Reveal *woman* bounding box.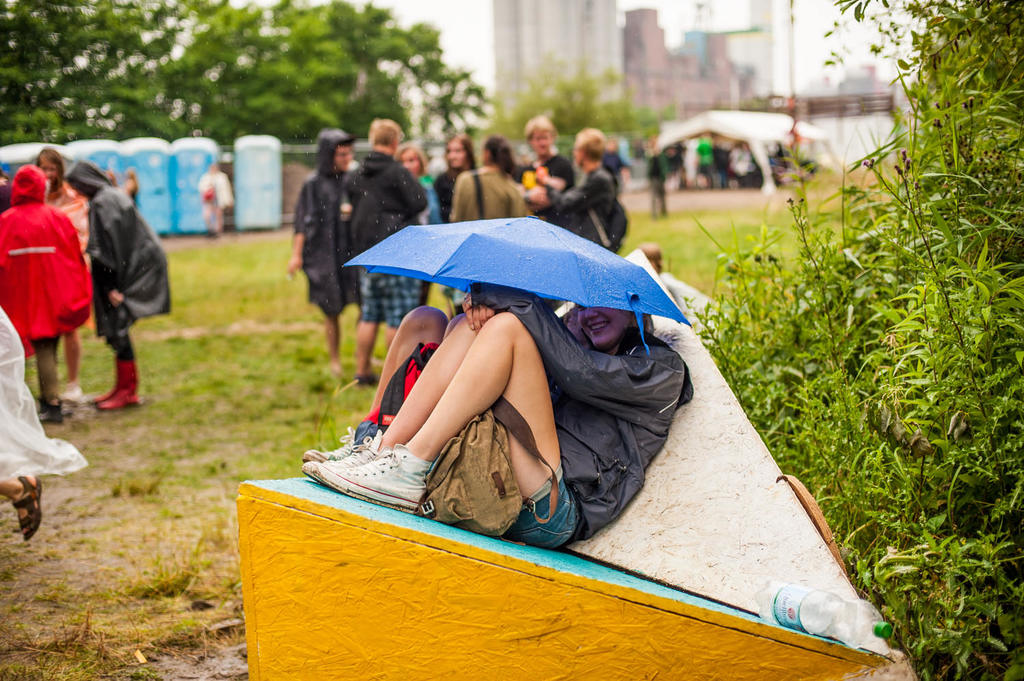
Revealed: 303:300:692:551.
